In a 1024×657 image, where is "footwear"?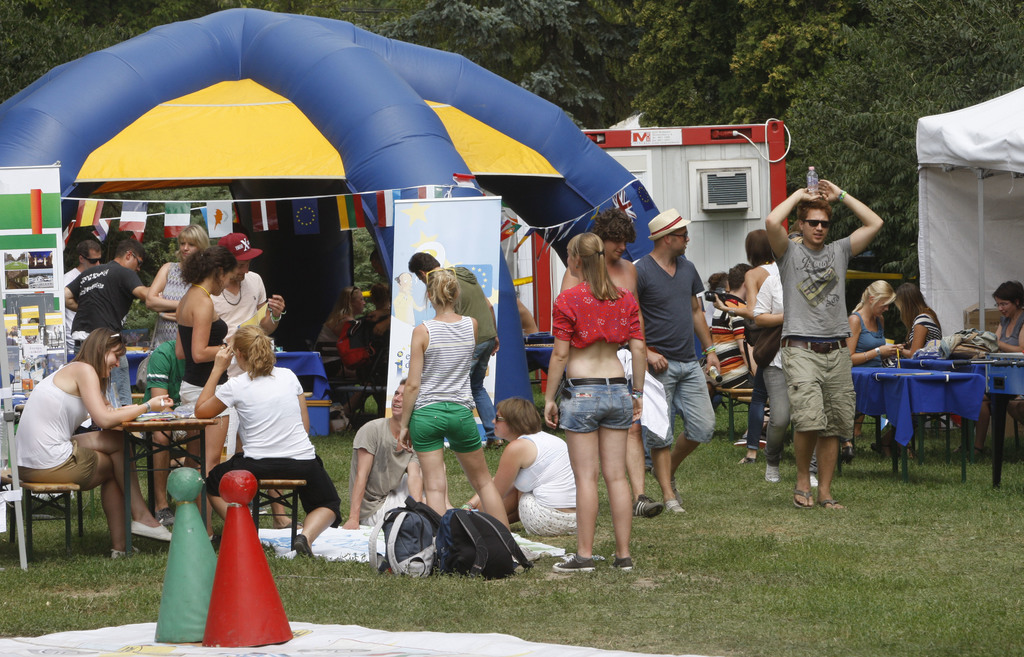
808, 473, 820, 486.
